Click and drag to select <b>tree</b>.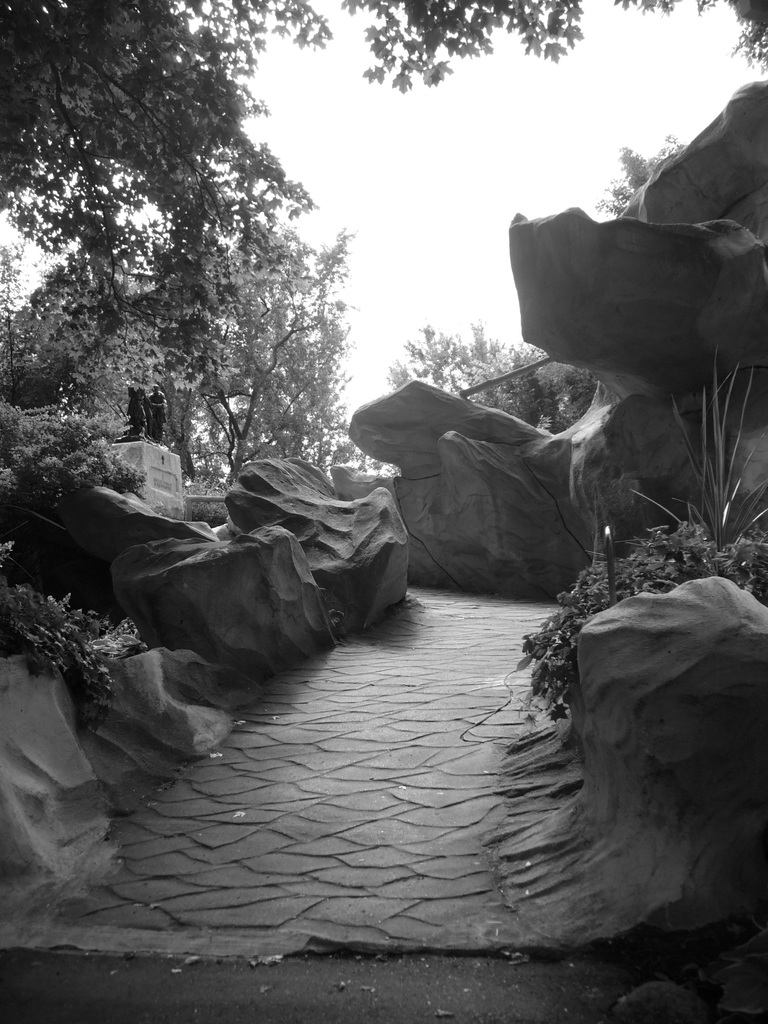
Selection: detection(340, 0, 582, 94).
